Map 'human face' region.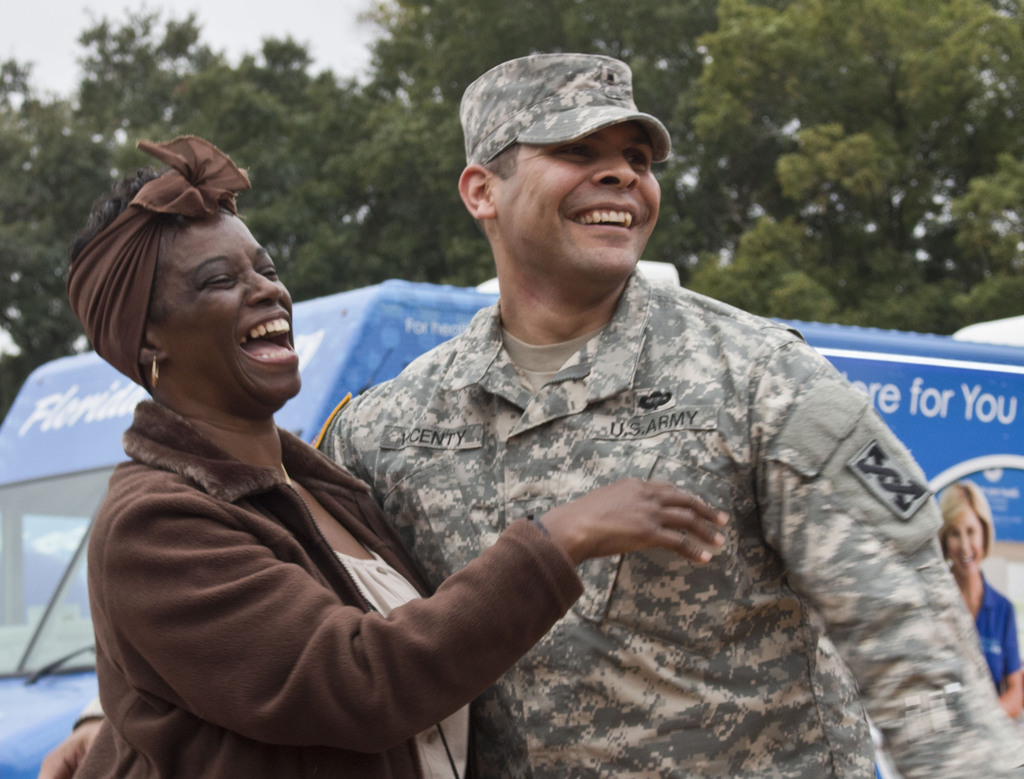
Mapped to bbox(494, 120, 667, 292).
